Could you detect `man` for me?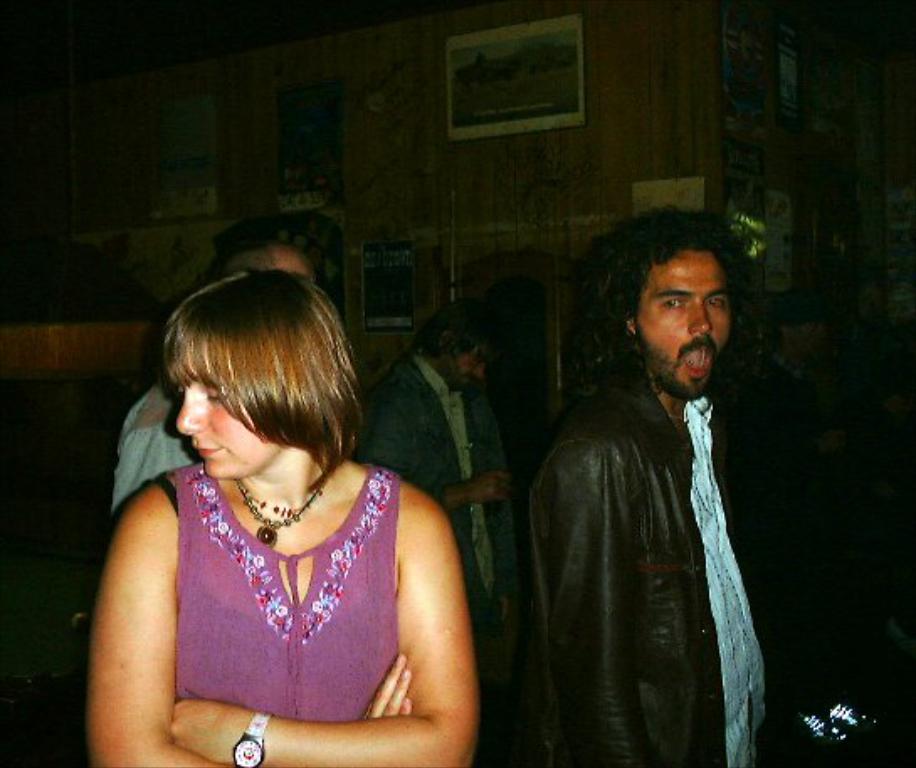
Detection result: 350,304,509,623.
